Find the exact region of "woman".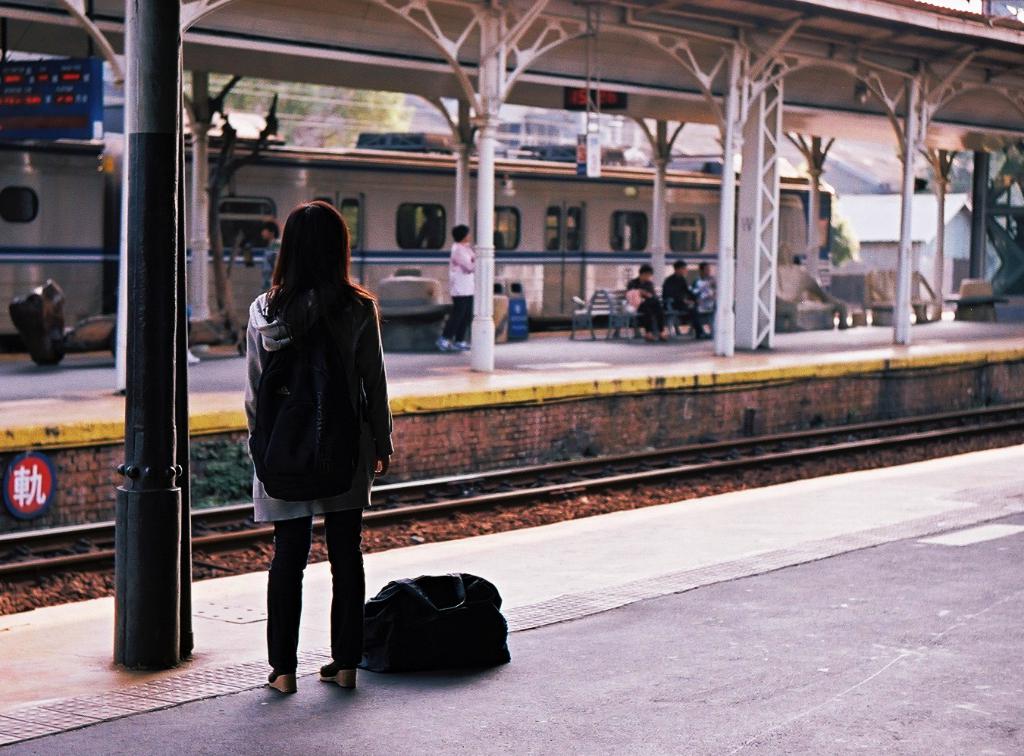
Exact region: <bbox>694, 257, 728, 333</bbox>.
